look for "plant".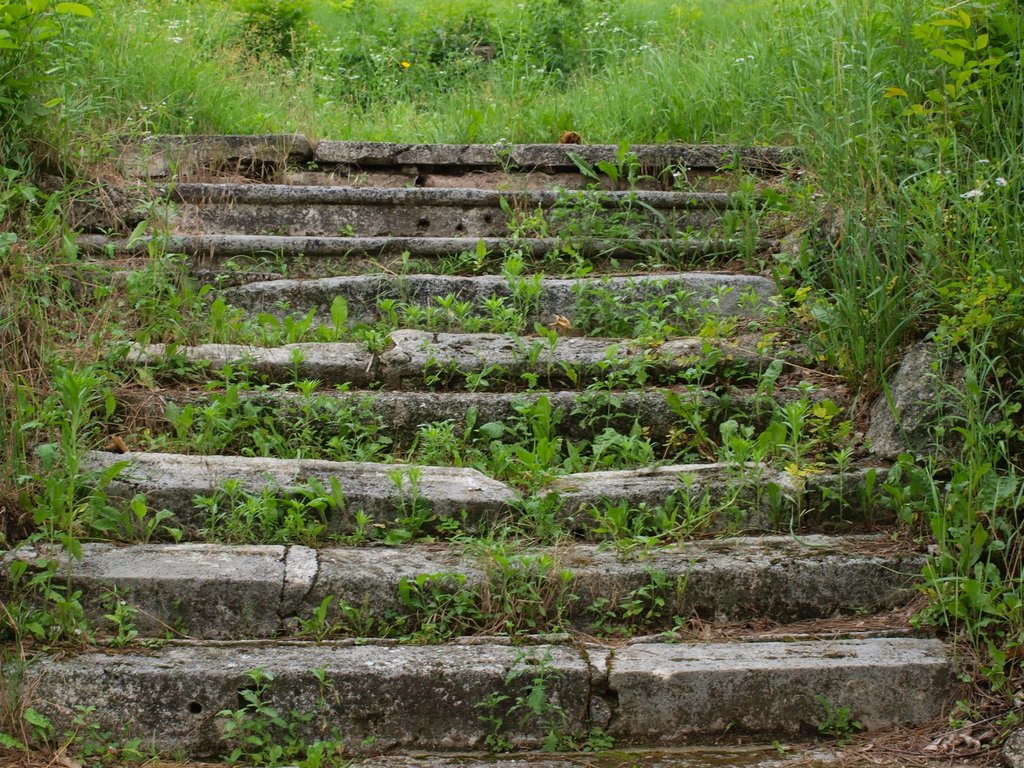
Found: 804, 0, 920, 193.
